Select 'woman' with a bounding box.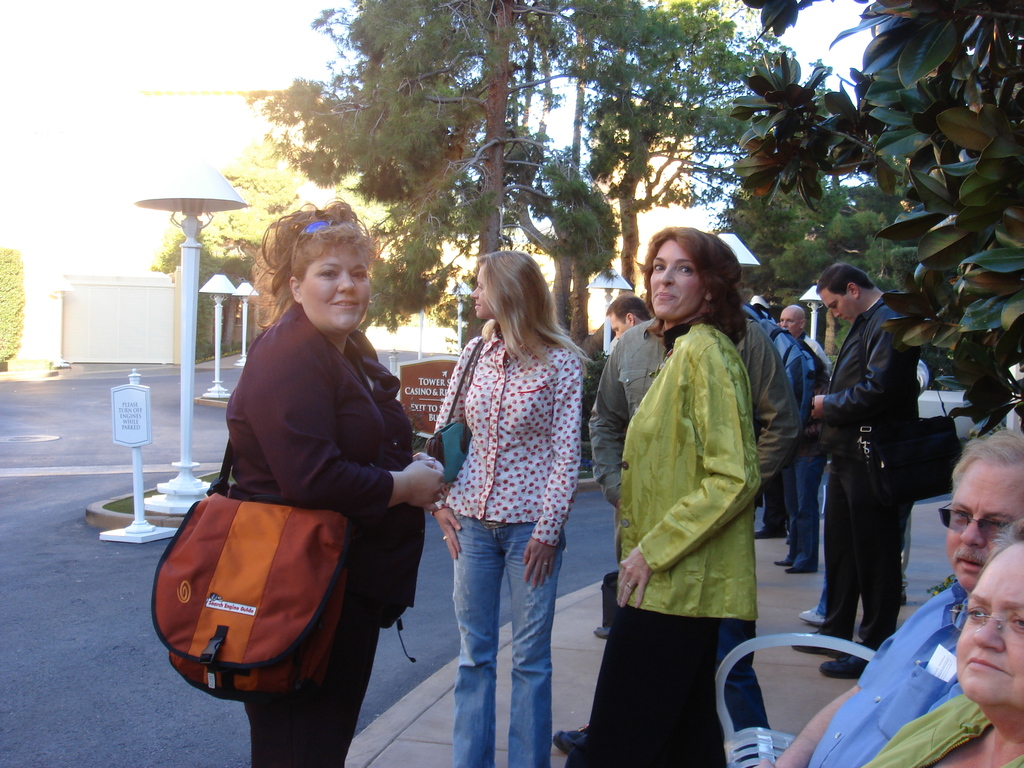
{"left": 216, "top": 195, "right": 445, "bottom": 767}.
